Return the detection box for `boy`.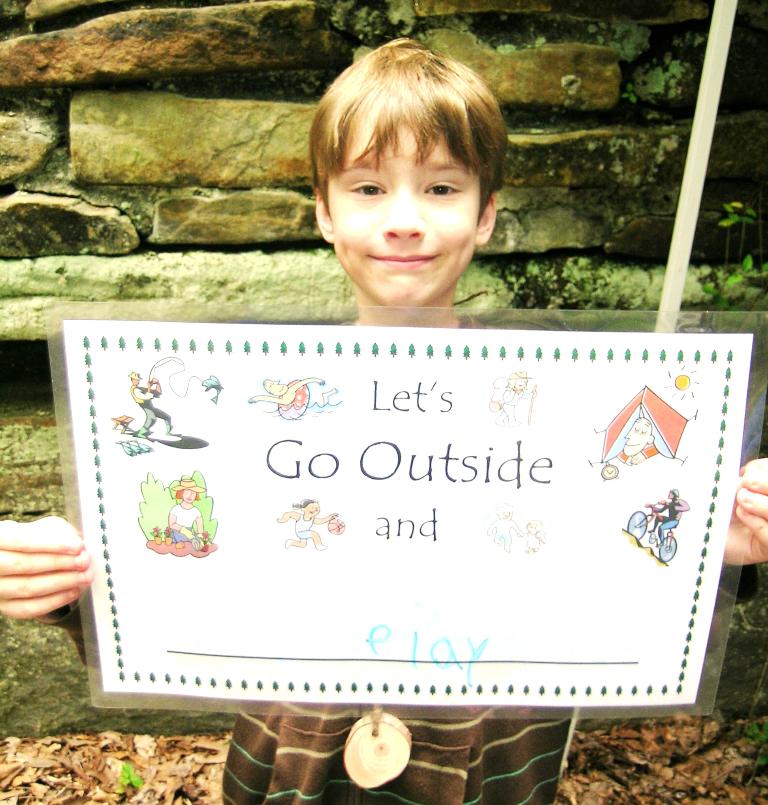
0, 24, 767, 804.
